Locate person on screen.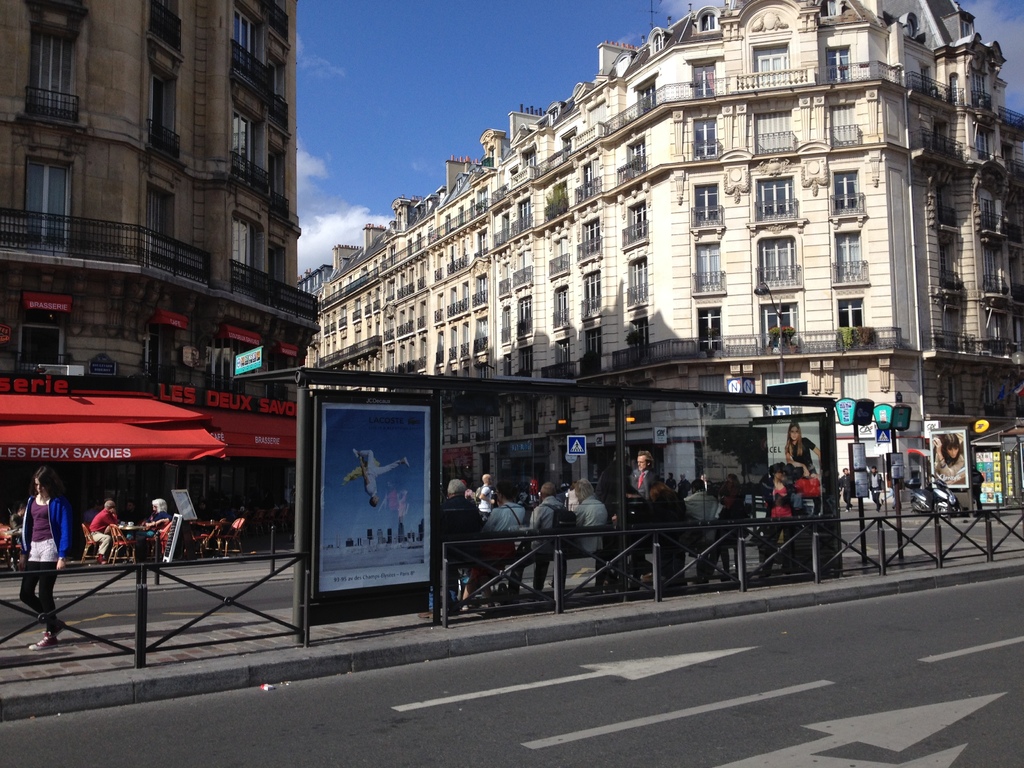
On screen at detection(834, 466, 852, 509).
